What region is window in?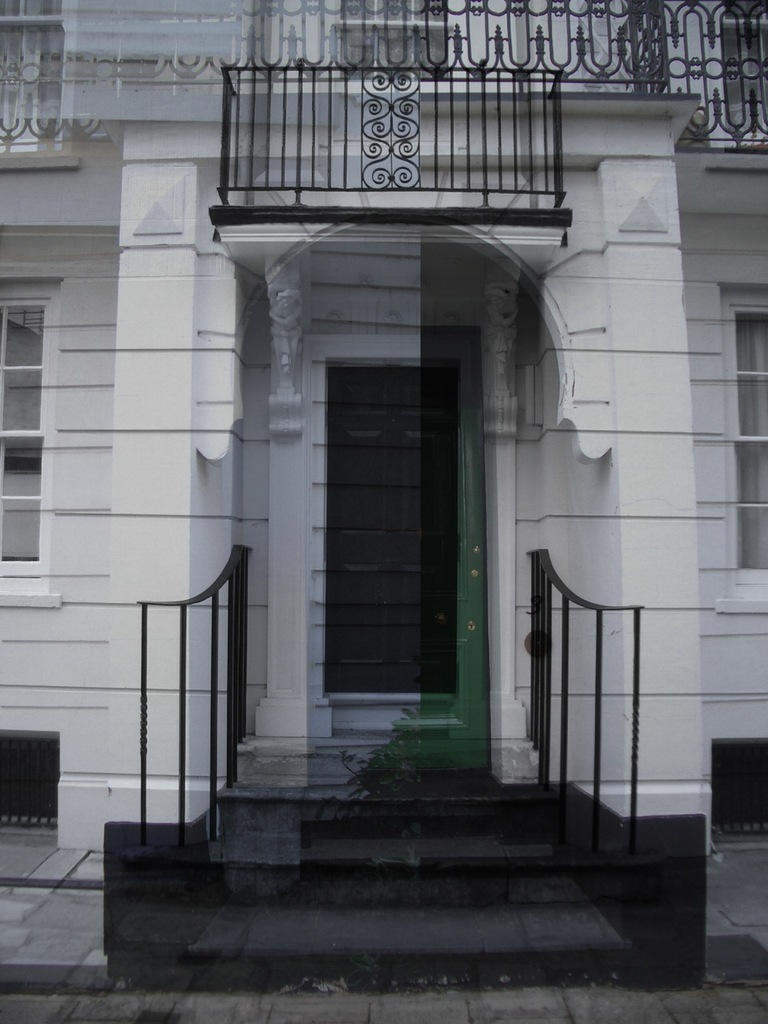
(0, 284, 59, 598).
